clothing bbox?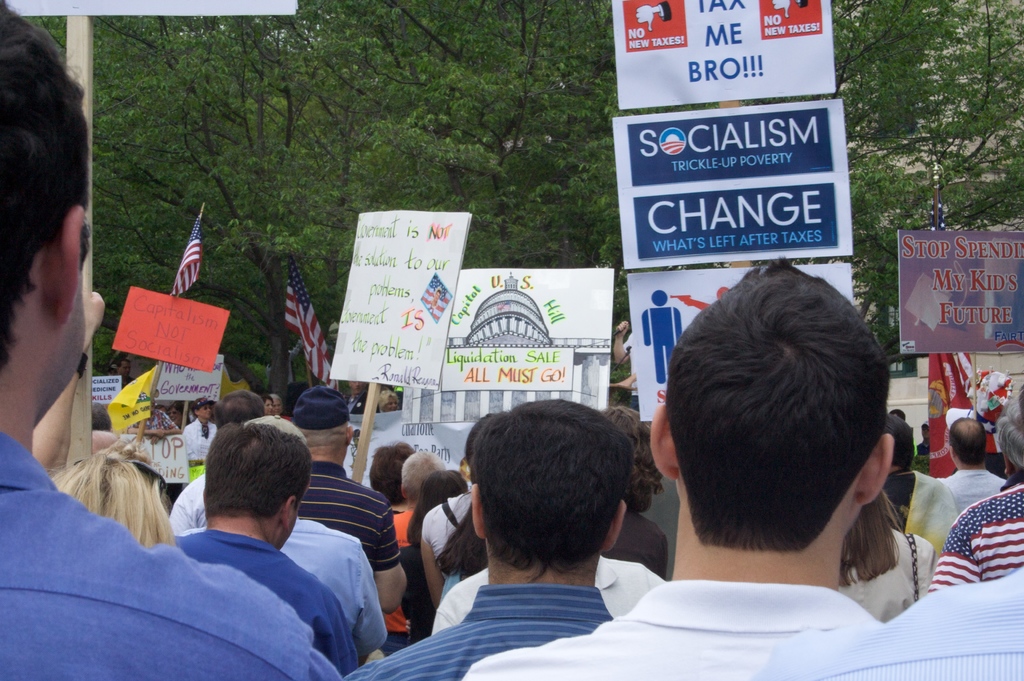
box(169, 475, 208, 537)
